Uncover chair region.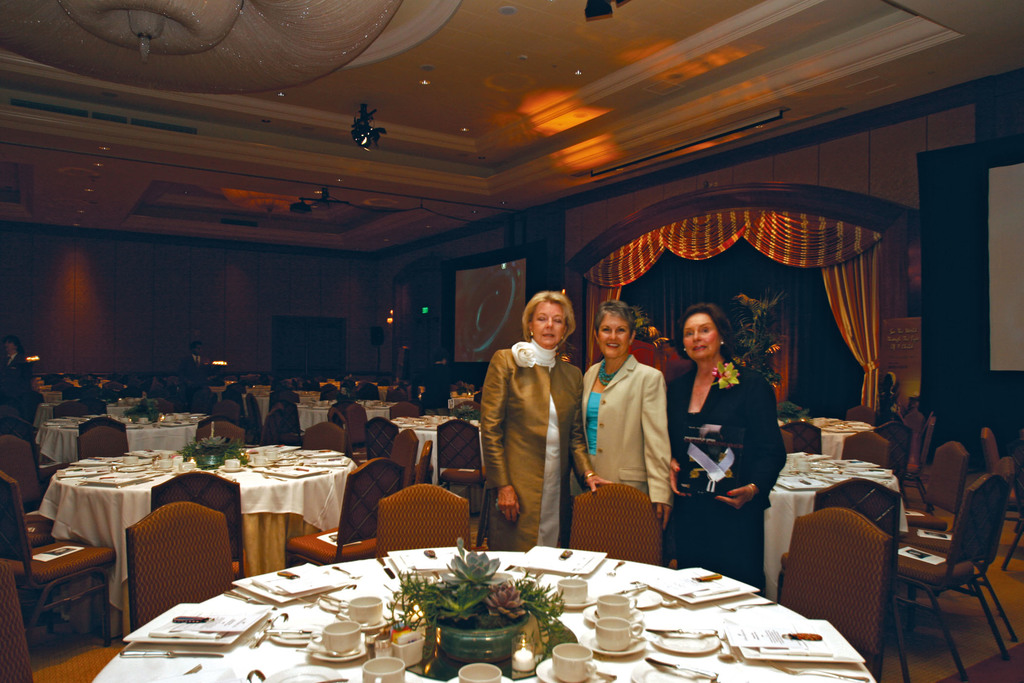
Uncovered: box(875, 416, 909, 479).
